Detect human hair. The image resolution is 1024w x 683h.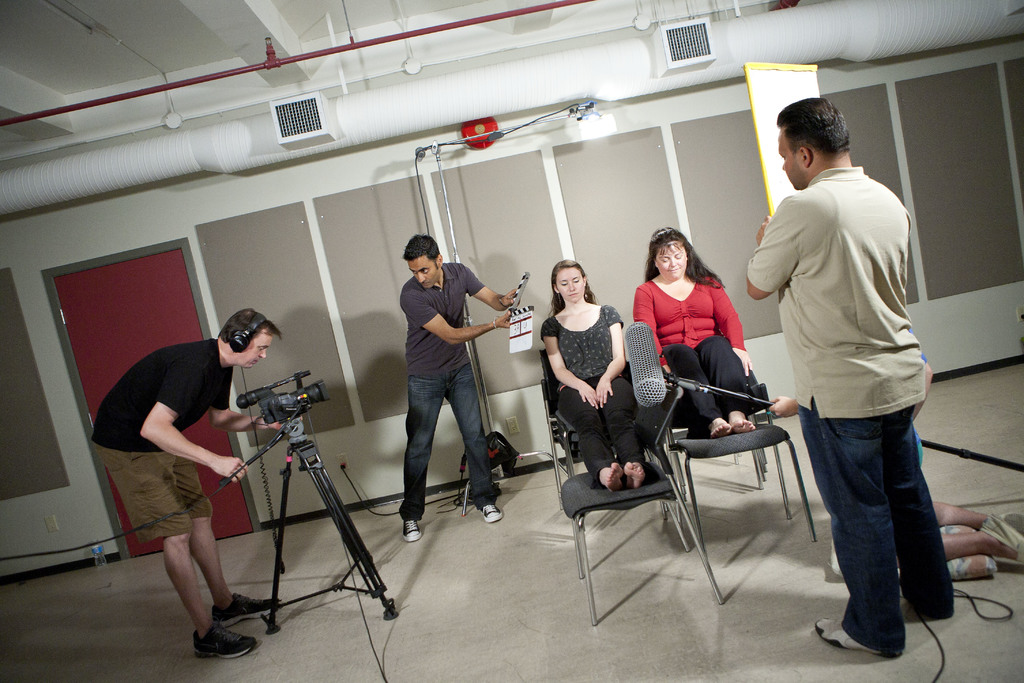
(x1=215, y1=306, x2=279, y2=343).
